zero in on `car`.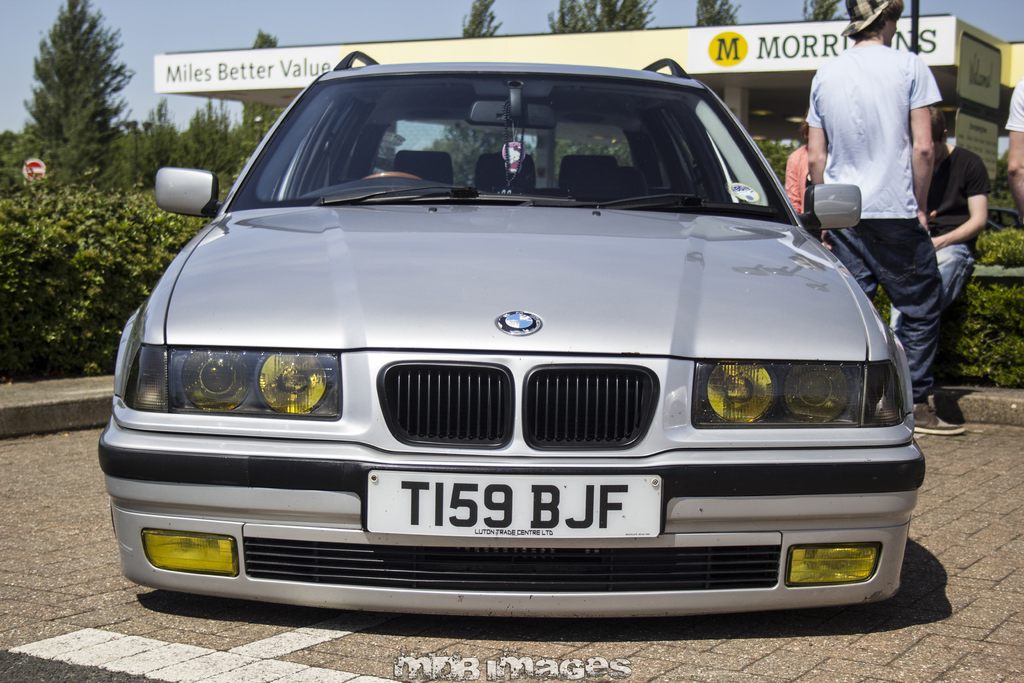
Zeroed in: {"left": 97, "top": 47, "right": 924, "bottom": 620}.
